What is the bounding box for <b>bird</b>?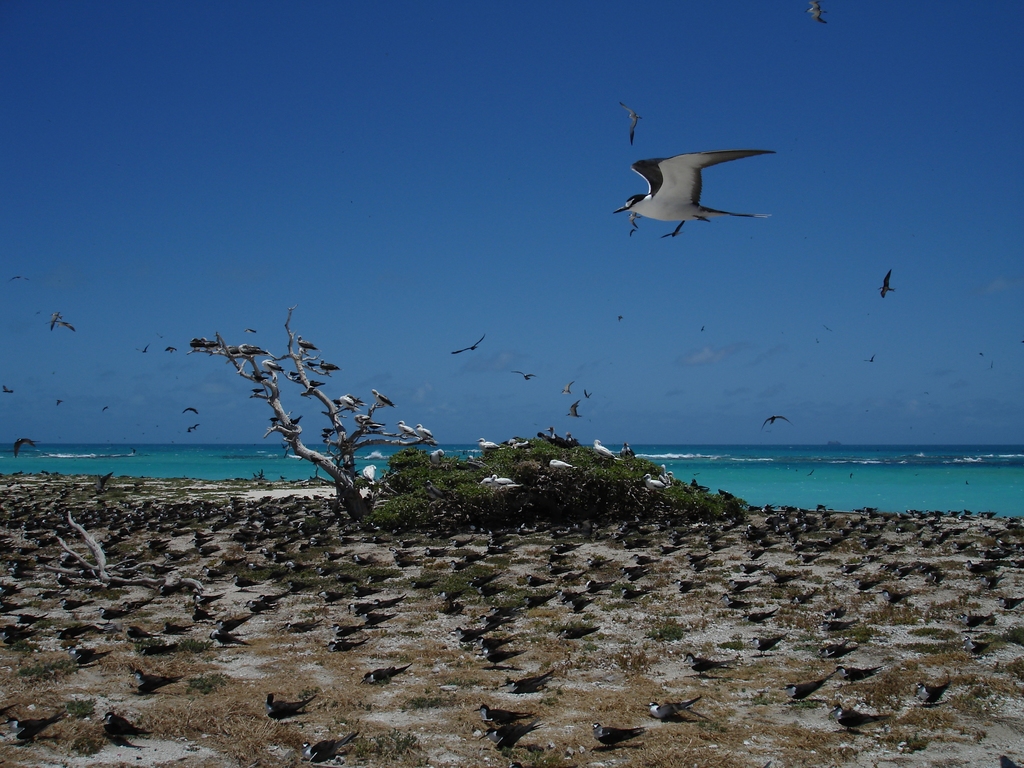
(101,548,124,556).
